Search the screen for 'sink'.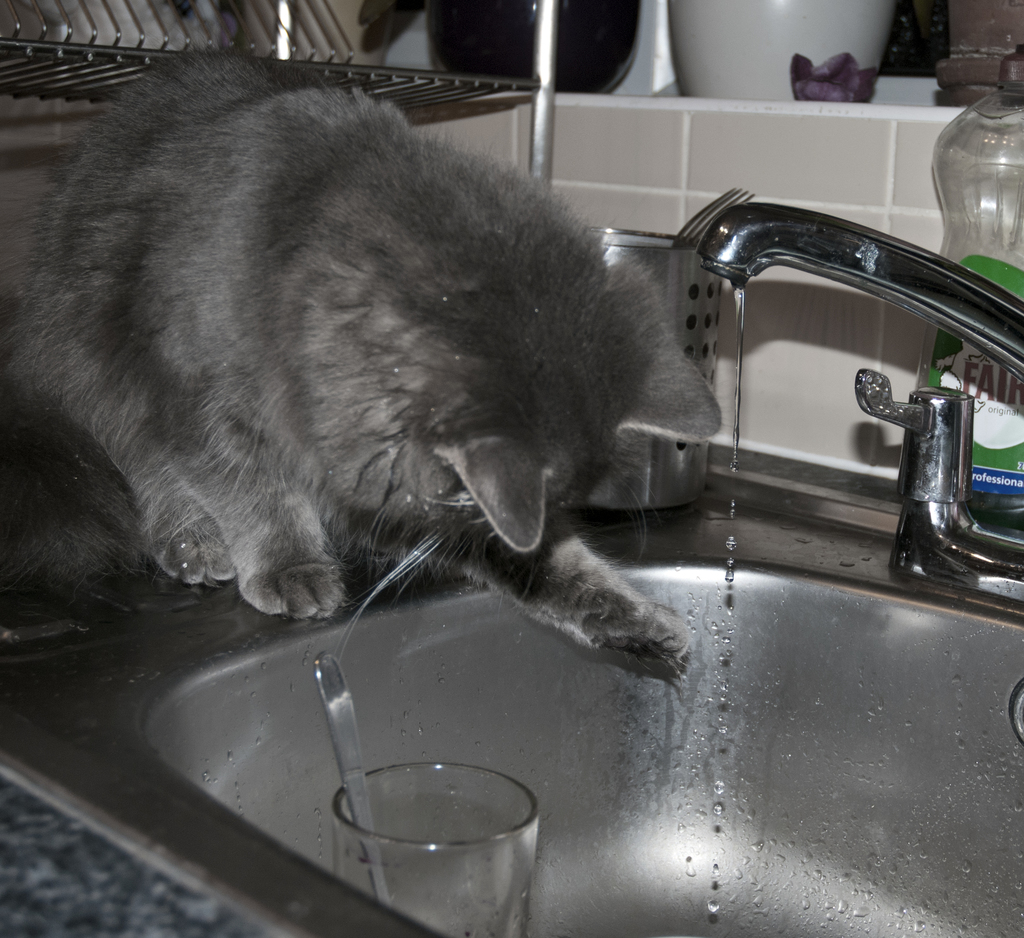
Found at bbox(0, 200, 1023, 937).
